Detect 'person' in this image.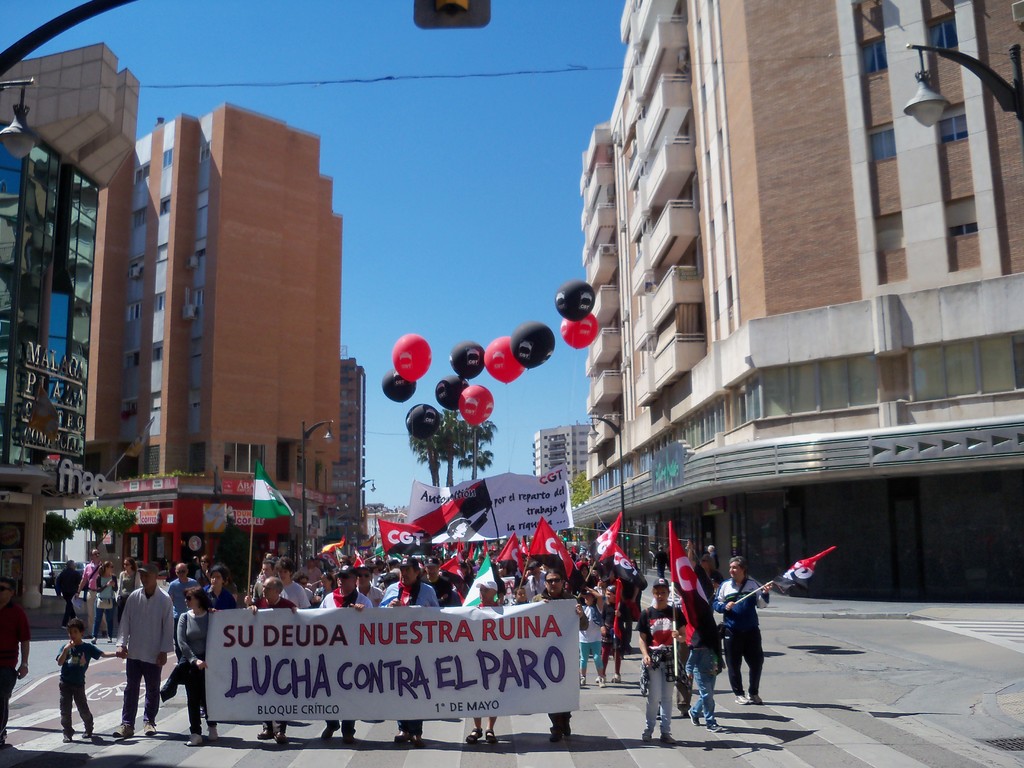
Detection: region(575, 553, 588, 569).
